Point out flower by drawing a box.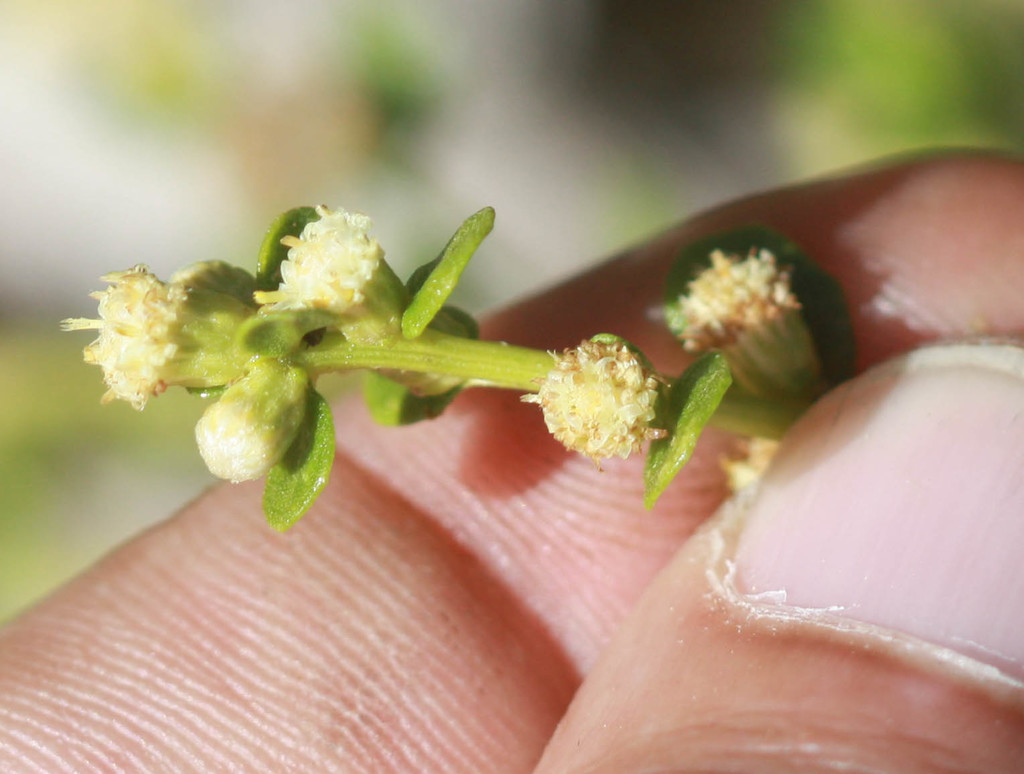
left=688, top=244, right=806, bottom=346.
